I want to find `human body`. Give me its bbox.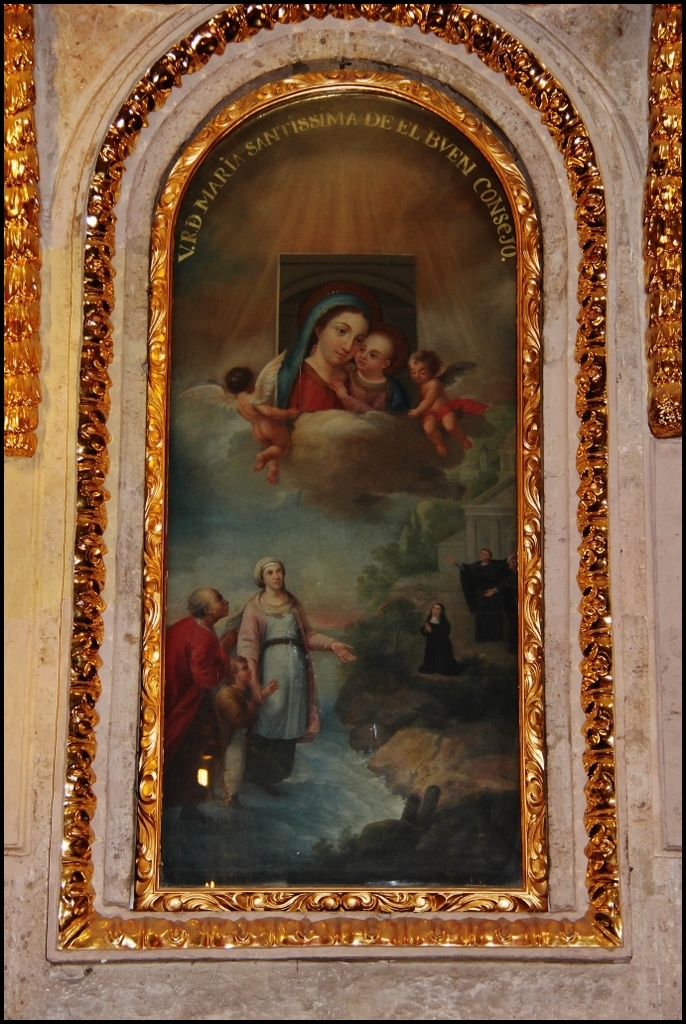
box=[418, 601, 460, 674].
